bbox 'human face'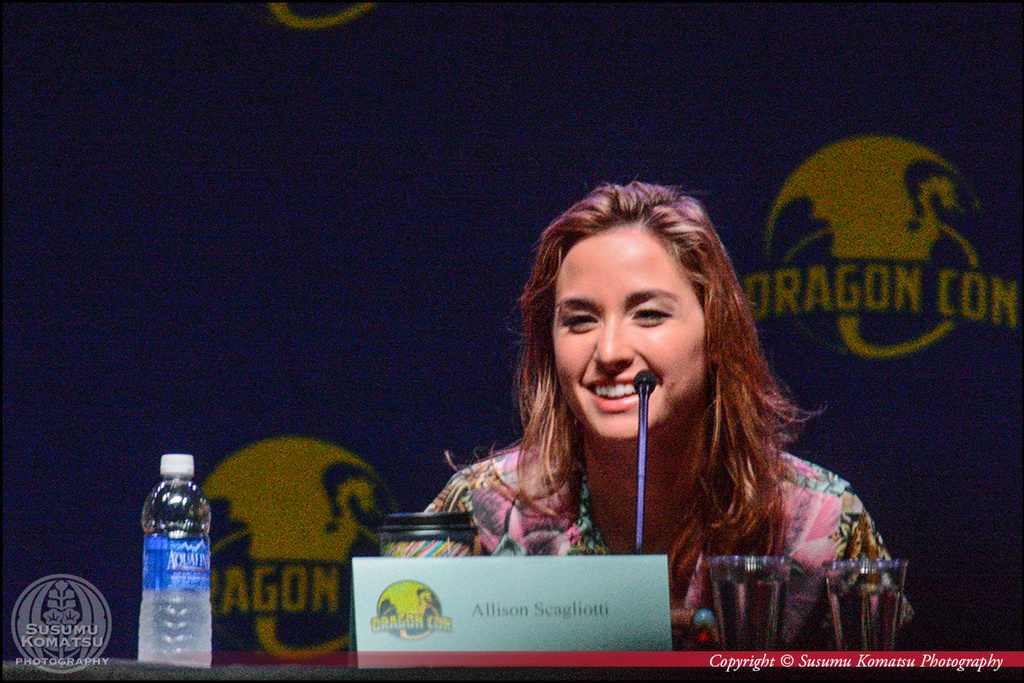
[548,225,712,445]
